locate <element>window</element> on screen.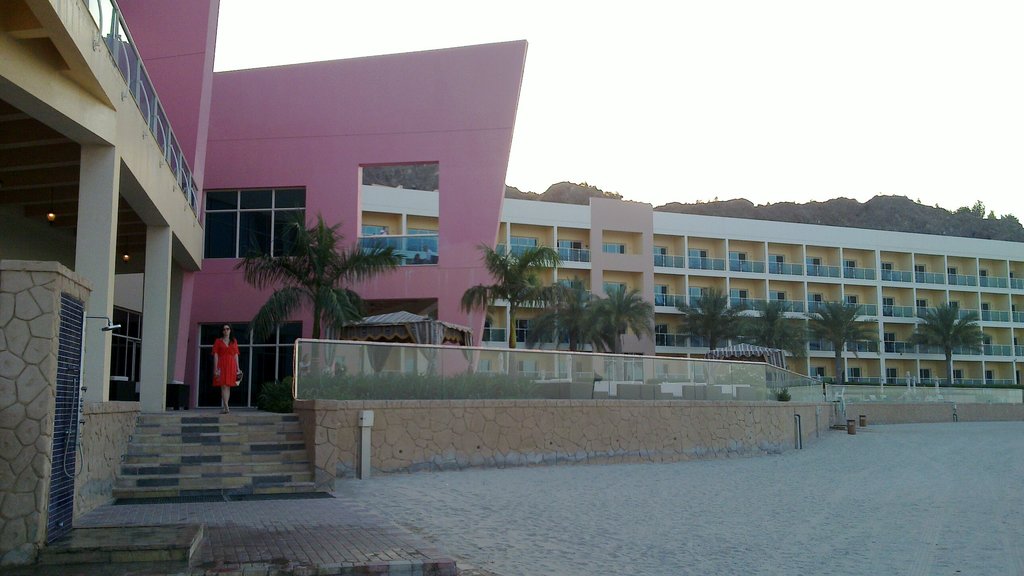
On screen at (x1=981, y1=302, x2=998, y2=324).
